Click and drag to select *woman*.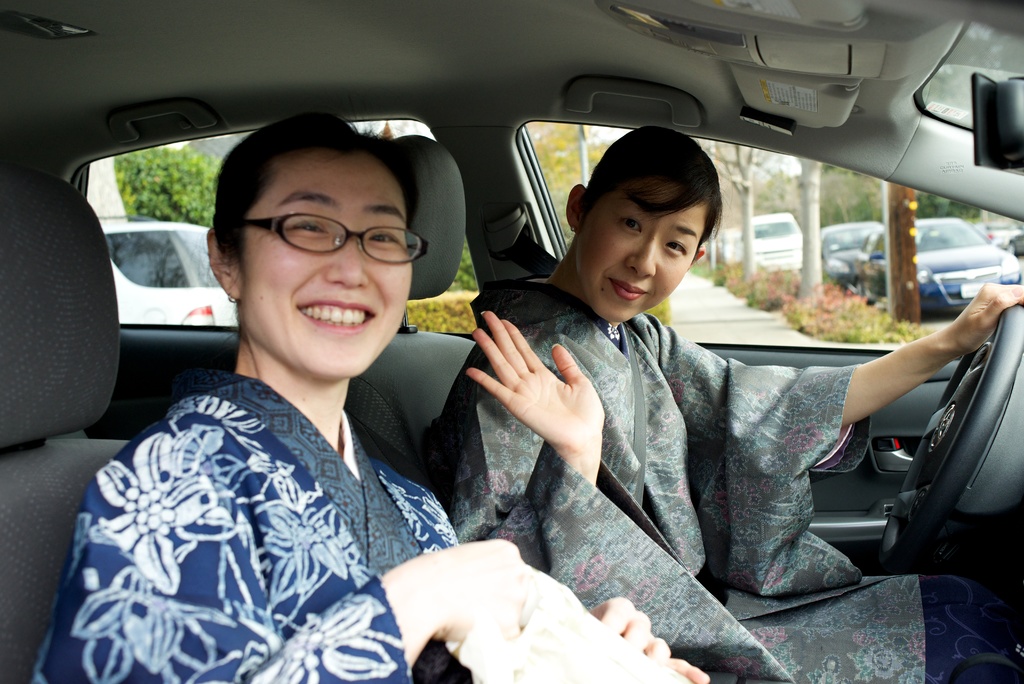
Selection: (left=35, top=111, right=710, bottom=682).
